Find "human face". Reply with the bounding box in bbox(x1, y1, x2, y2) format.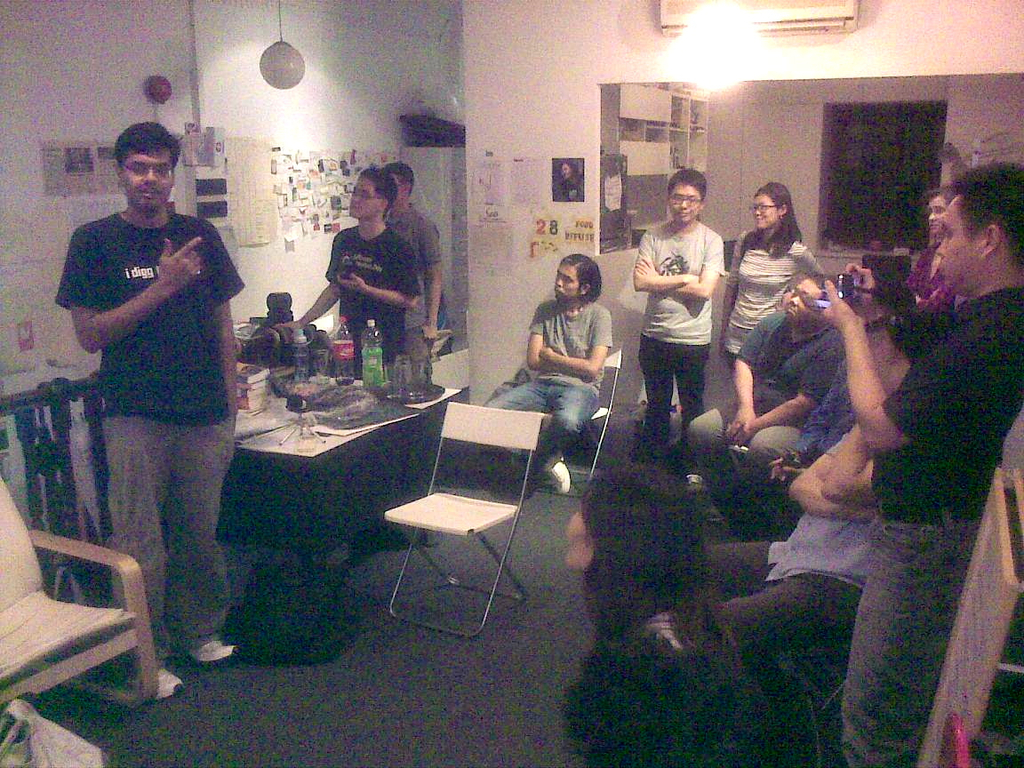
bbox(124, 147, 172, 209).
